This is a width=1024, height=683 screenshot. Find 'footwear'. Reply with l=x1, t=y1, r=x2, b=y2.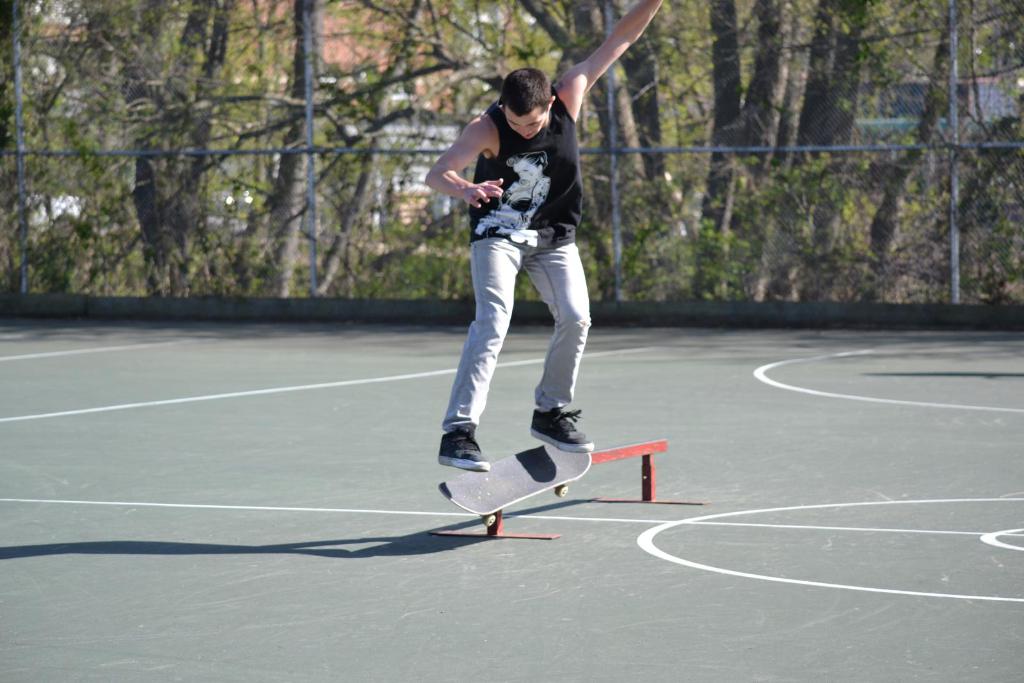
l=436, t=412, r=509, b=490.
